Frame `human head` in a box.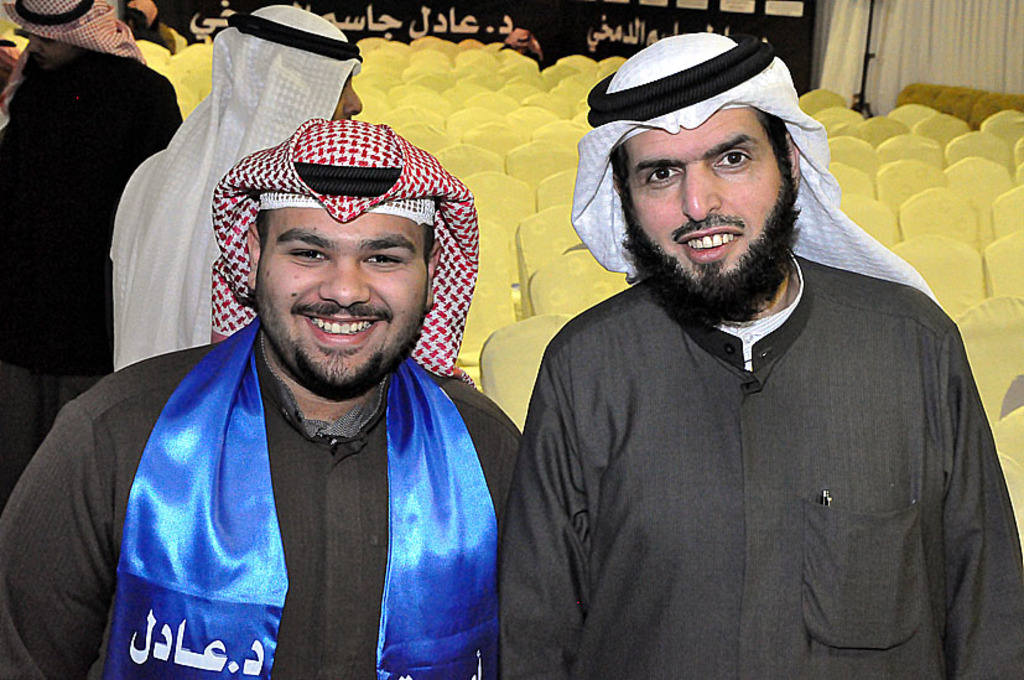
box=[215, 114, 471, 396].
